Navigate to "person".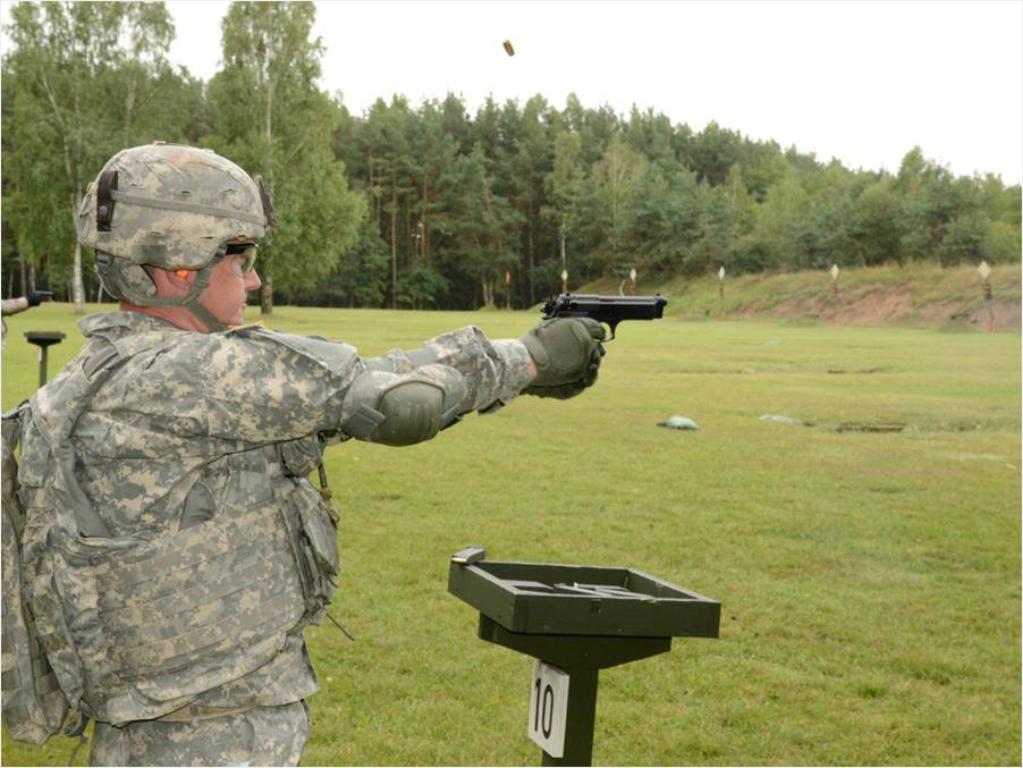
Navigation target: {"left": 0, "top": 137, "right": 606, "bottom": 767}.
